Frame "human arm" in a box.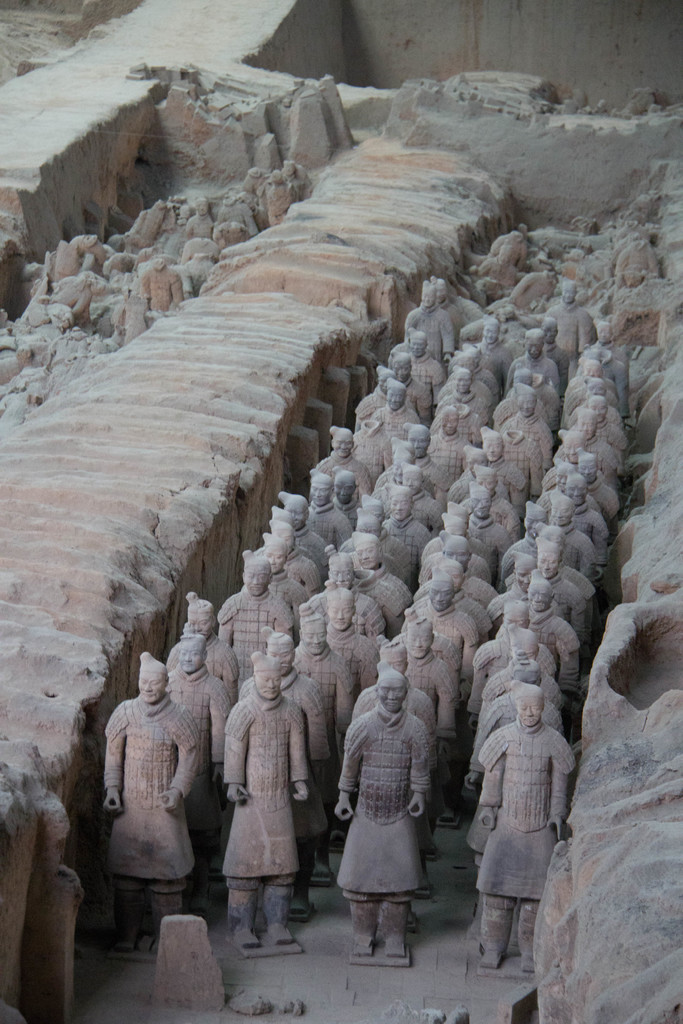
select_region(404, 713, 429, 824).
